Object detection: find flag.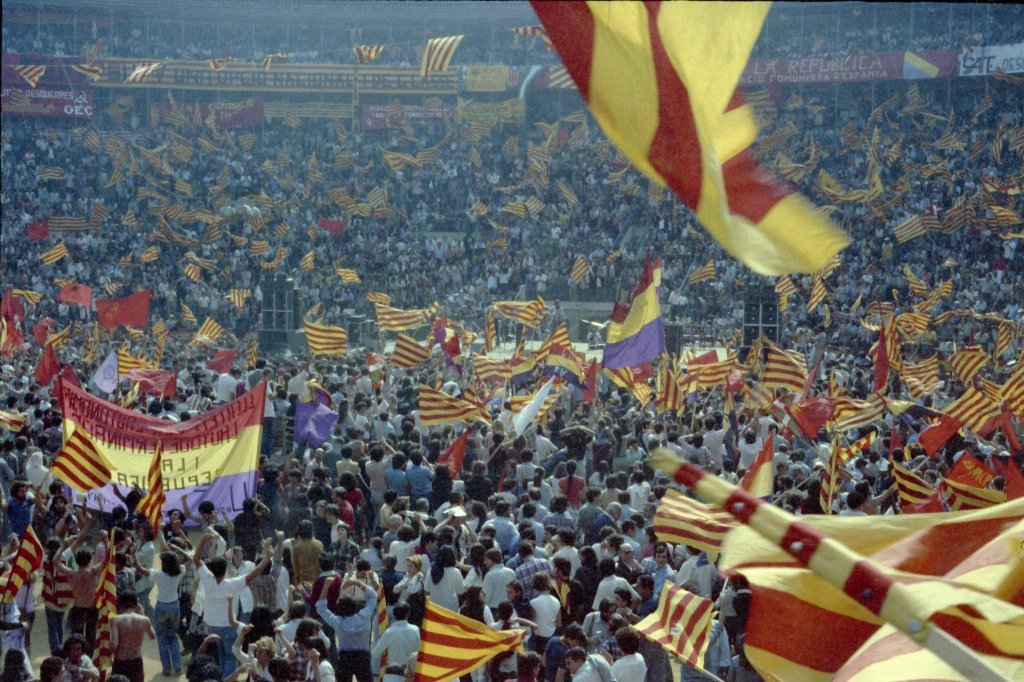
box(543, 349, 596, 392).
